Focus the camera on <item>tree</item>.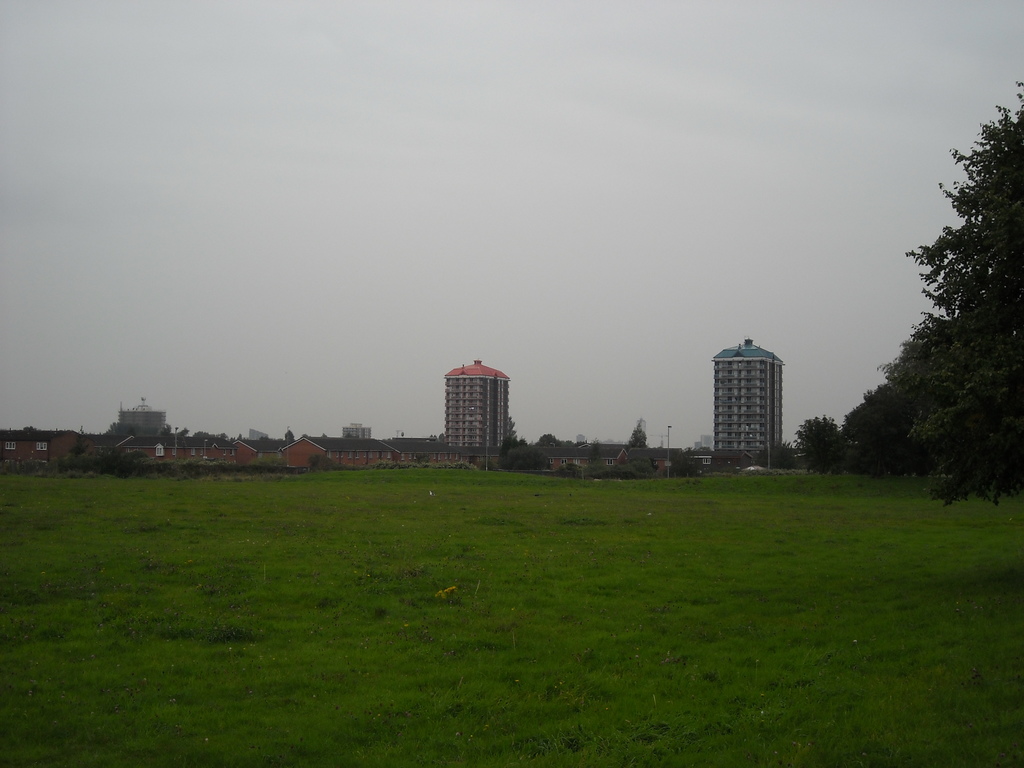
Focus region: crop(837, 378, 948, 485).
